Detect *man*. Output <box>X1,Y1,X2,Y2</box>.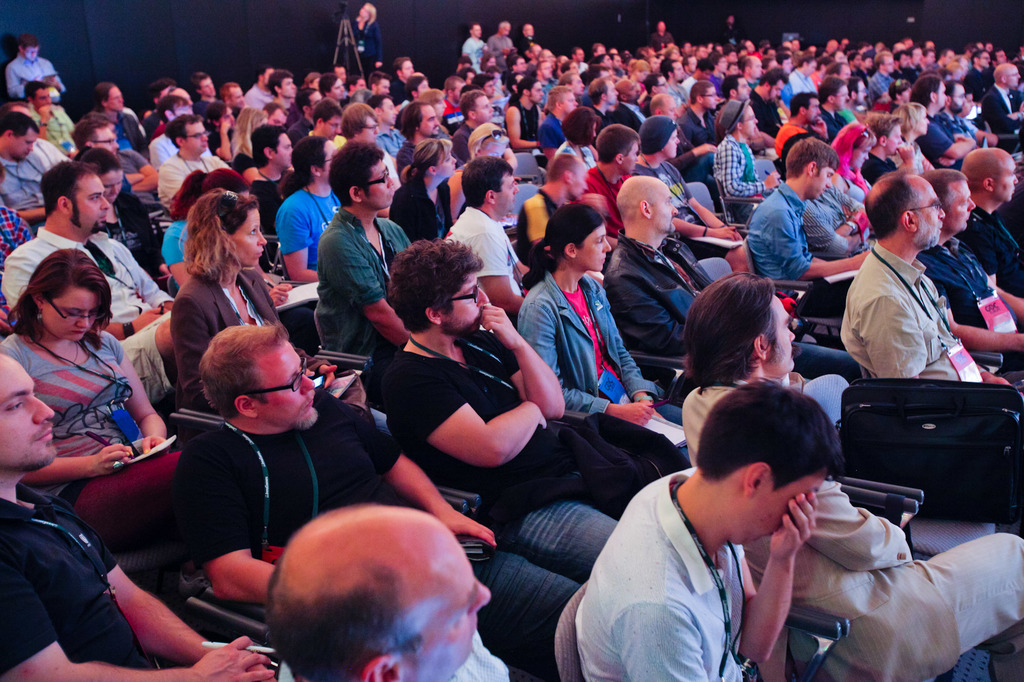
<box>917,160,1023,378</box>.
